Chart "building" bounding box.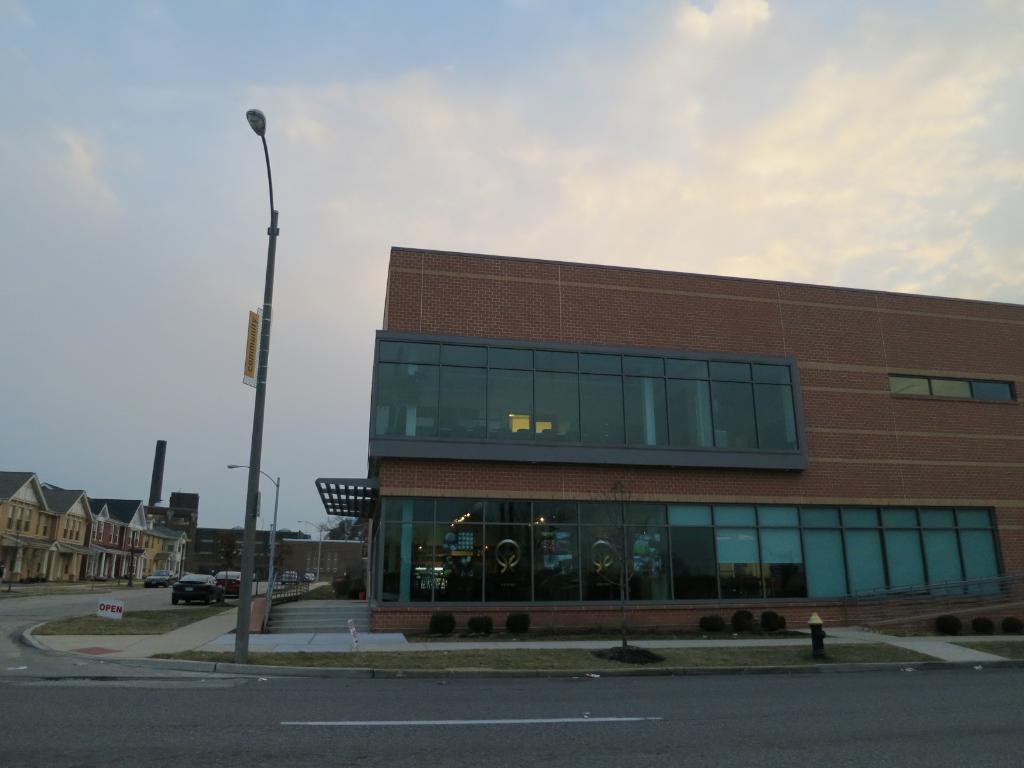
Charted: (315, 246, 1023, 634).
